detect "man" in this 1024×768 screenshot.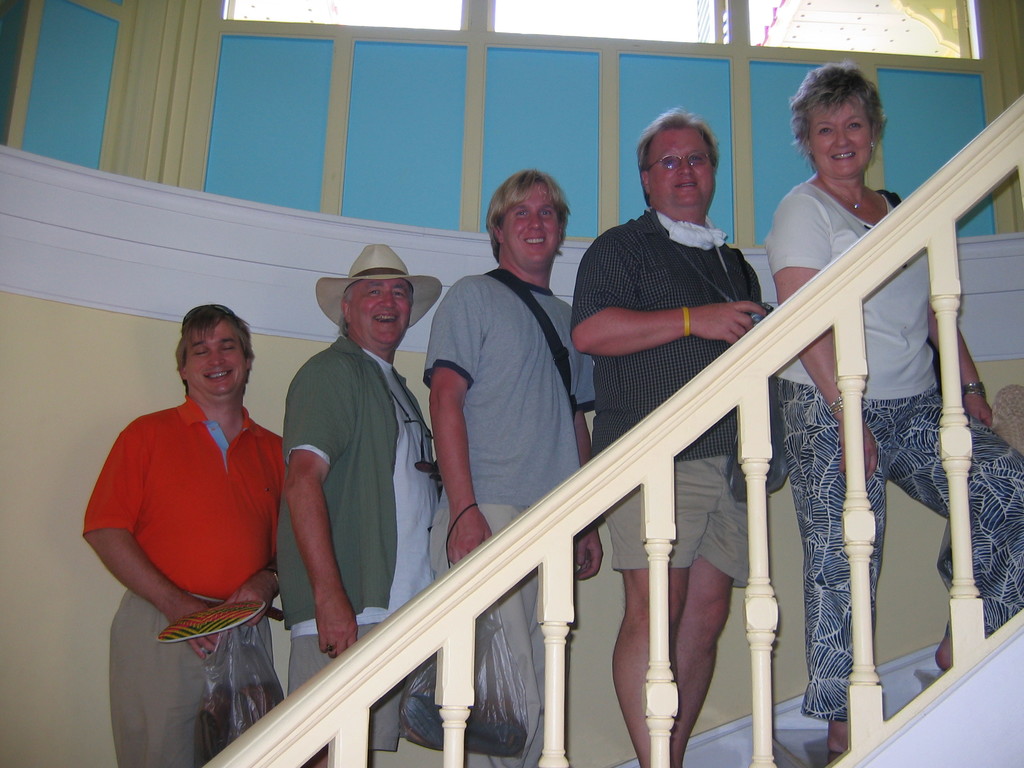
Detection: (left=81, top=280, right=312, bottom=723).
